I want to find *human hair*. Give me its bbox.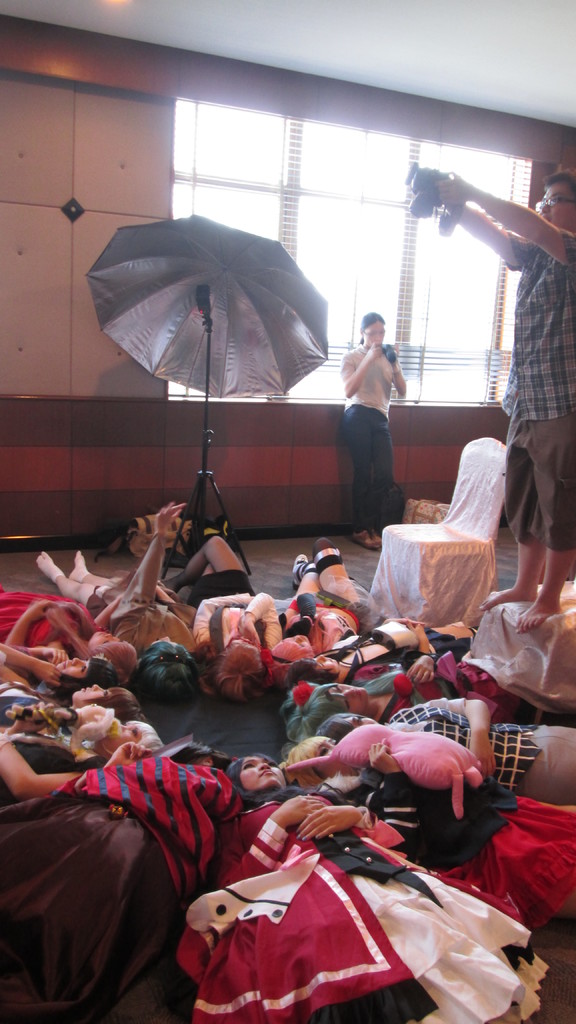
[85, 684, 140, 717].
